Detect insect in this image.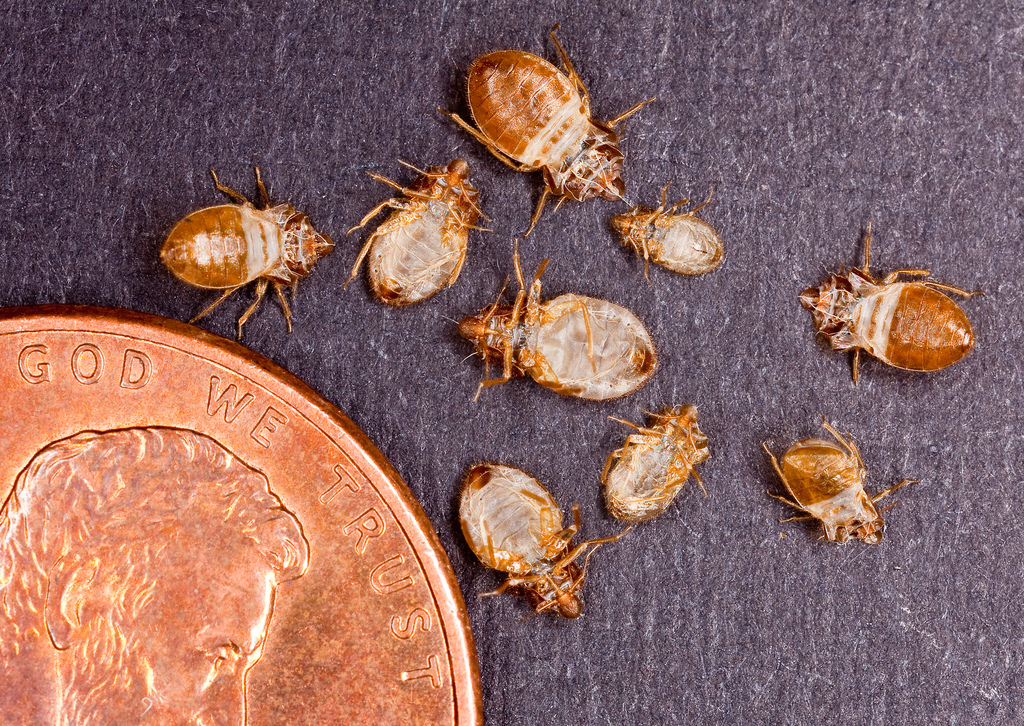
Detection: {"left": 612, "top": 184, "right": 721, "bottom": 286}.
